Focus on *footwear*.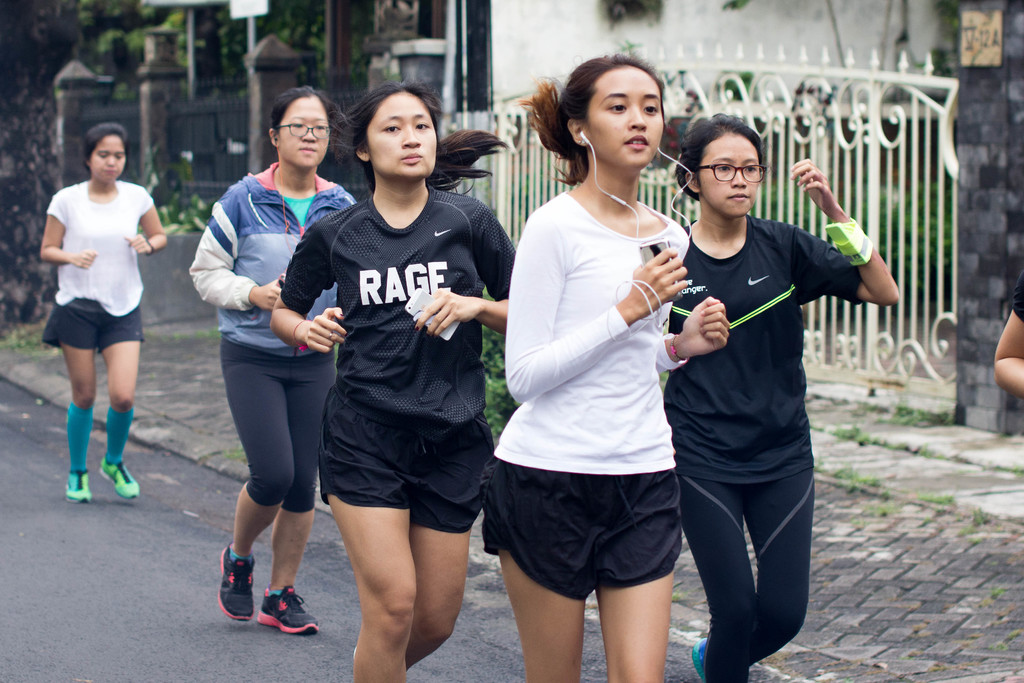
Focused at 66/467/92/501.
